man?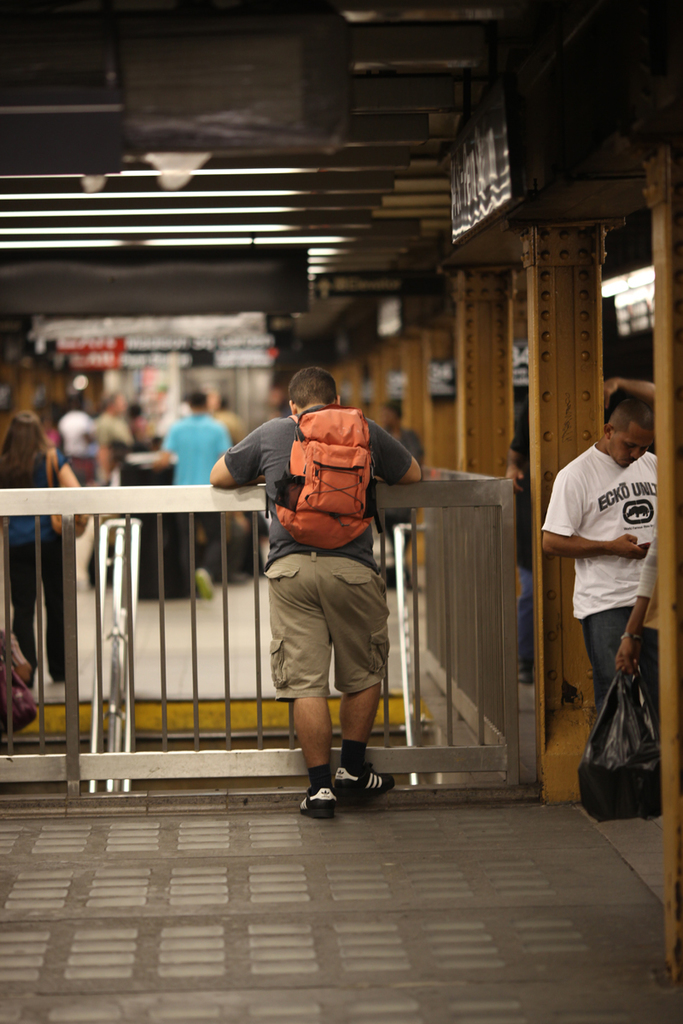
Rect(238, 369, 429, 809)
